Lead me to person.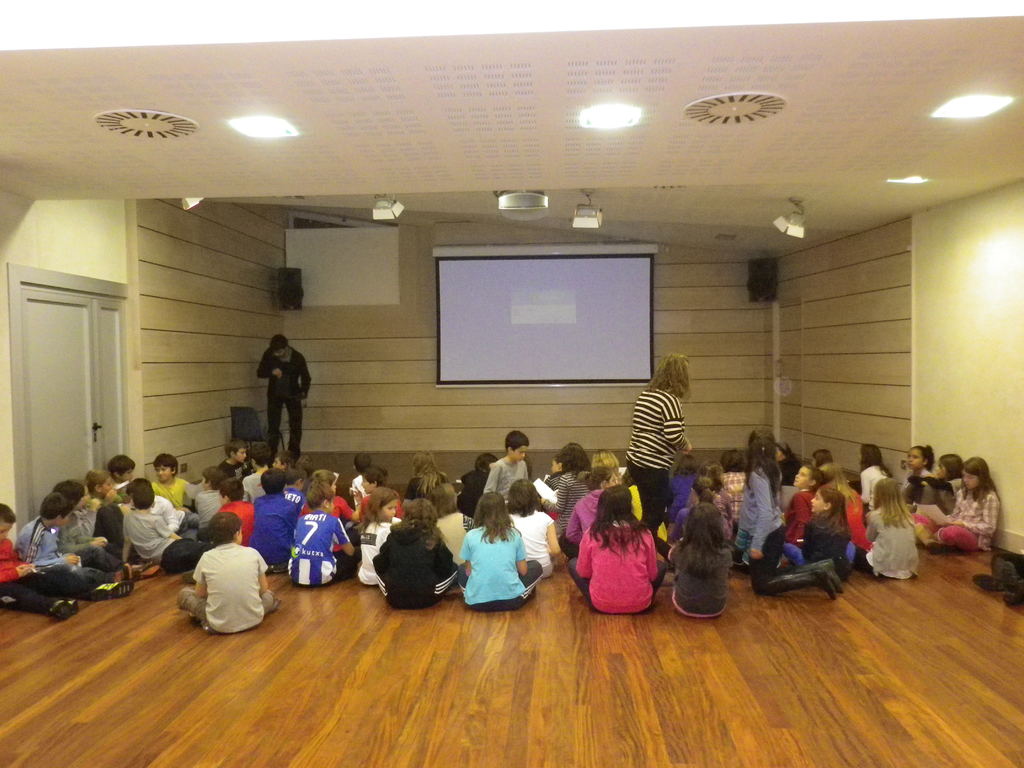
Lead to {"x1": 485, "y1": 429, "x2": 532, "y2": 500}.
